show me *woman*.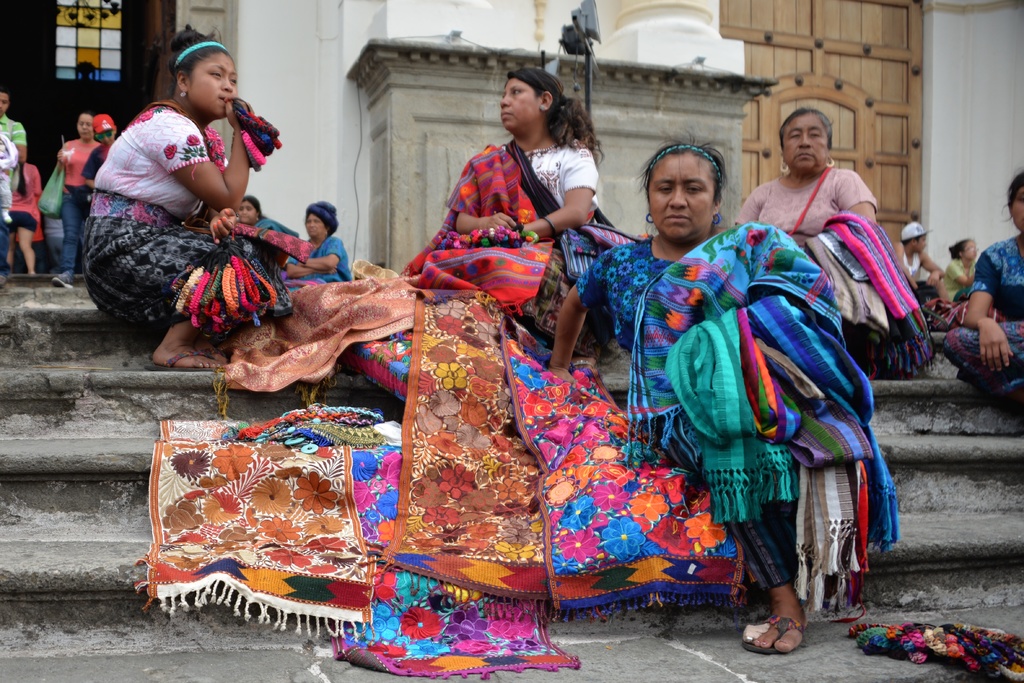
*woman* is here: bbox=(454, 64, 602, 237).
